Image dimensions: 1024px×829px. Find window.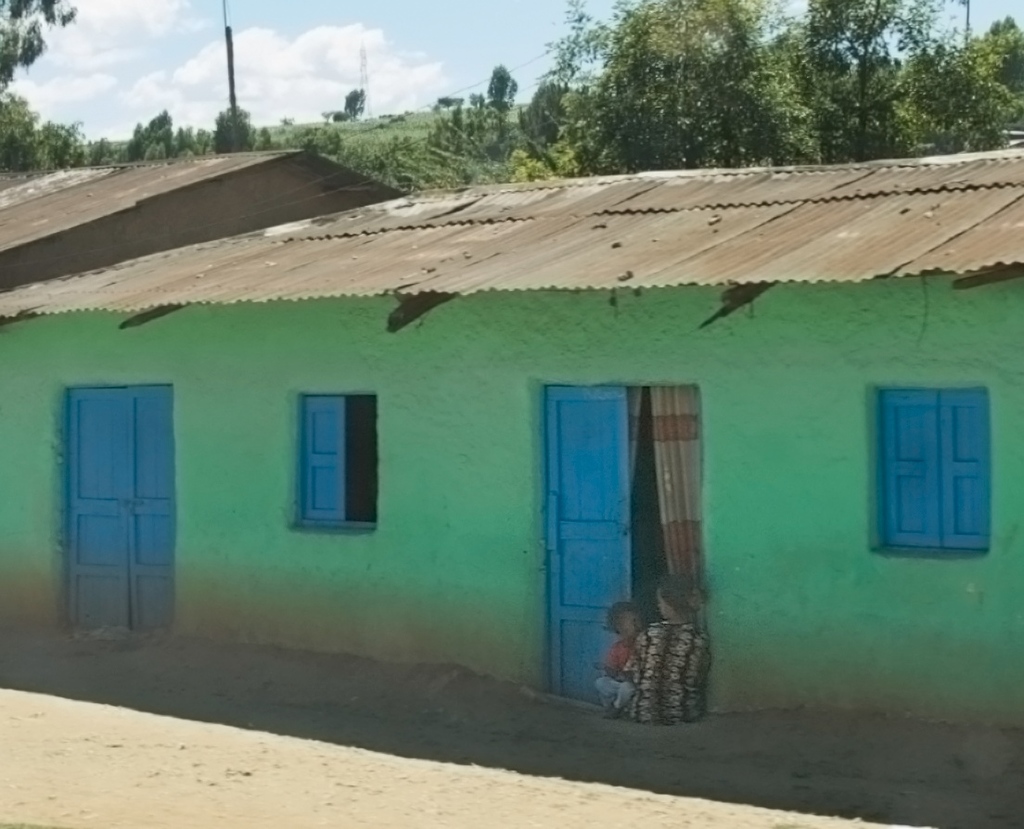
(877, 385, 988, 547).
